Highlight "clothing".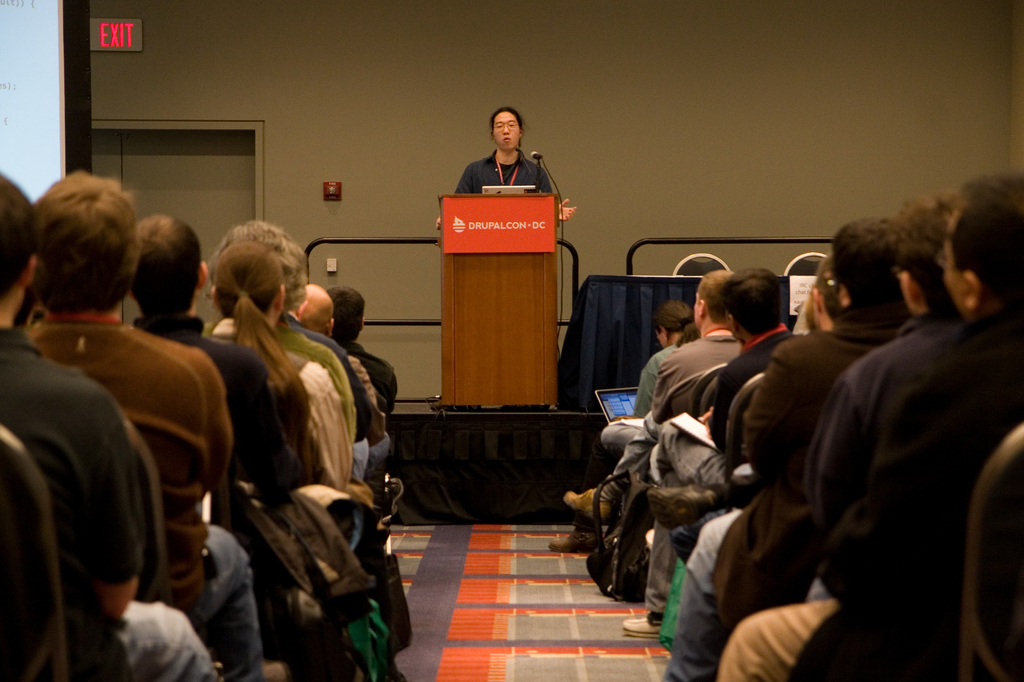
Highlighted region: select_region(454, 155, 552, 198).
